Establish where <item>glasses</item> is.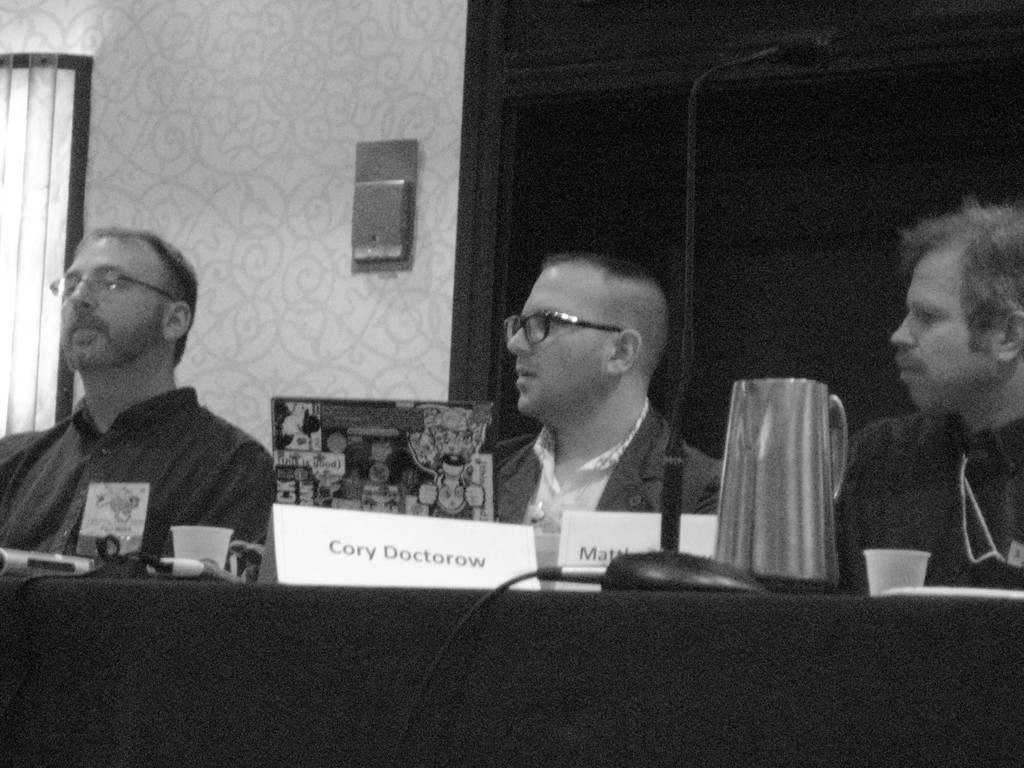
Established at BBox(48, 277, 178, 306).
